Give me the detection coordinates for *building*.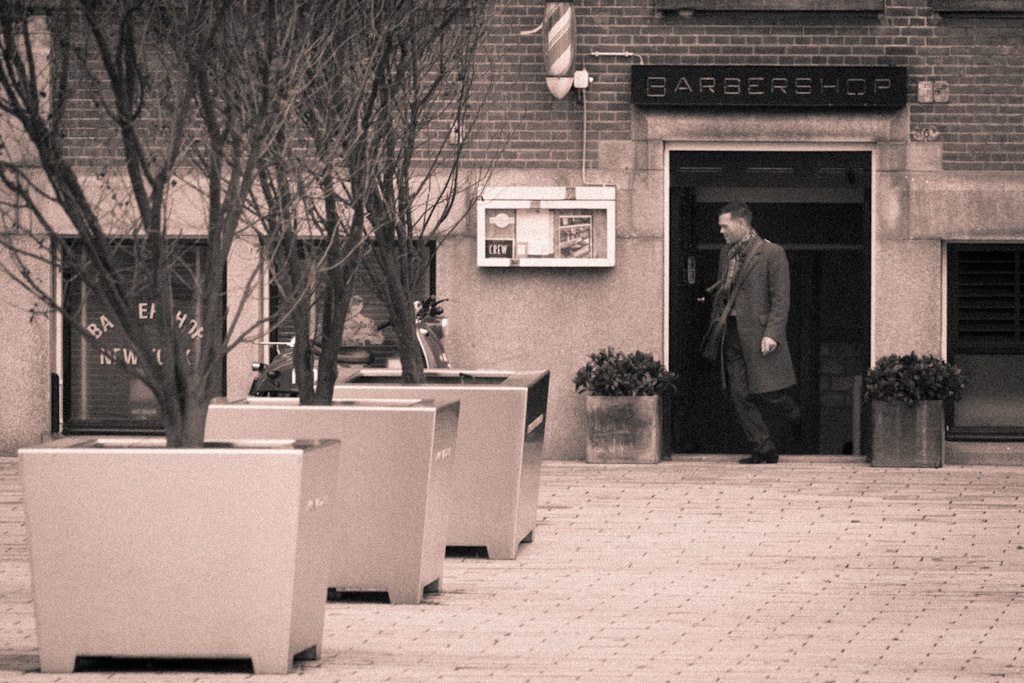
locate(0, 0, 1023, 460).
